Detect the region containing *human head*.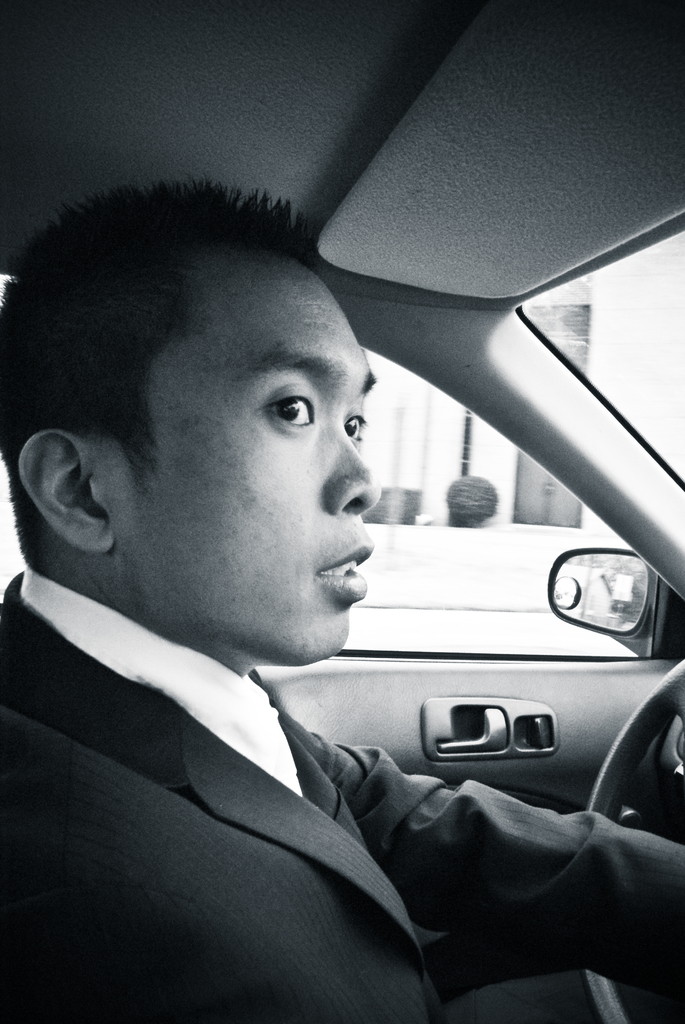
[45, 155, 376, 644].
